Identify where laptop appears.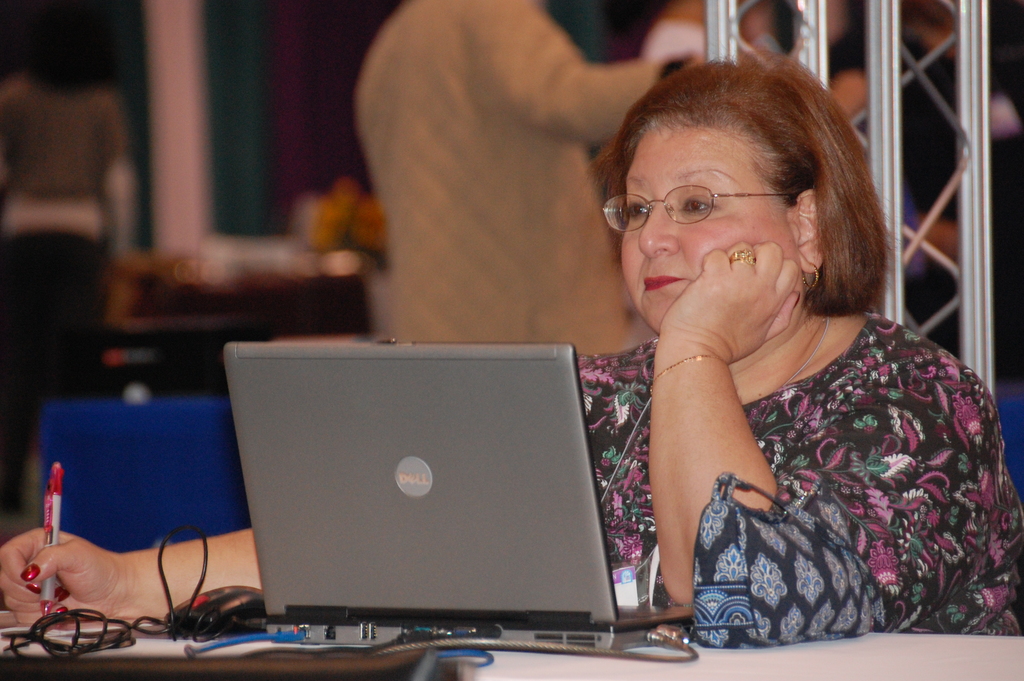
Appears at <box>204,329,687,669</box>.
